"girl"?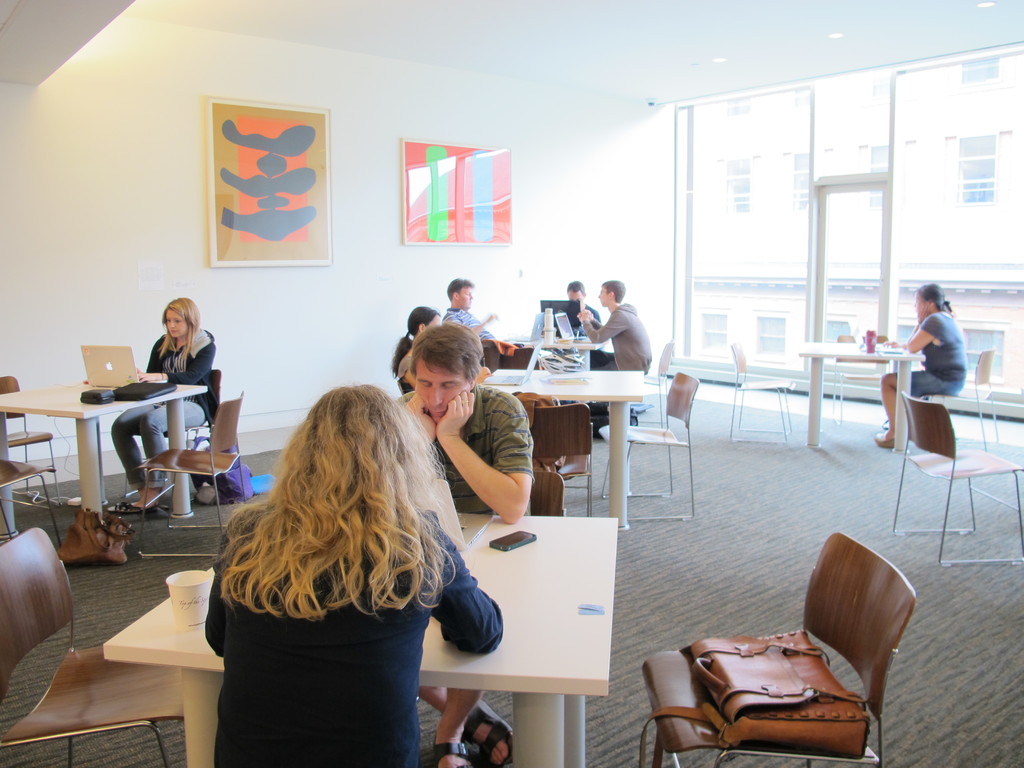
bbox=[200, 383, 504, 767]
